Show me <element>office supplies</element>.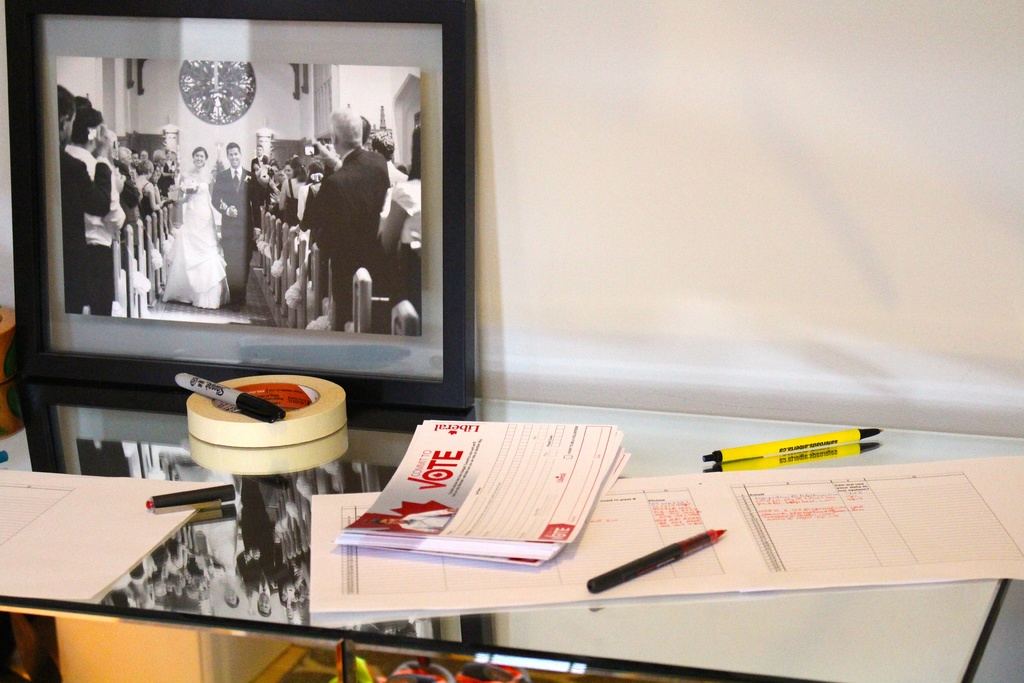
<element>office supplies</element> is here: pyautogui.locateOnScreen(720, 441, 860, 501).
